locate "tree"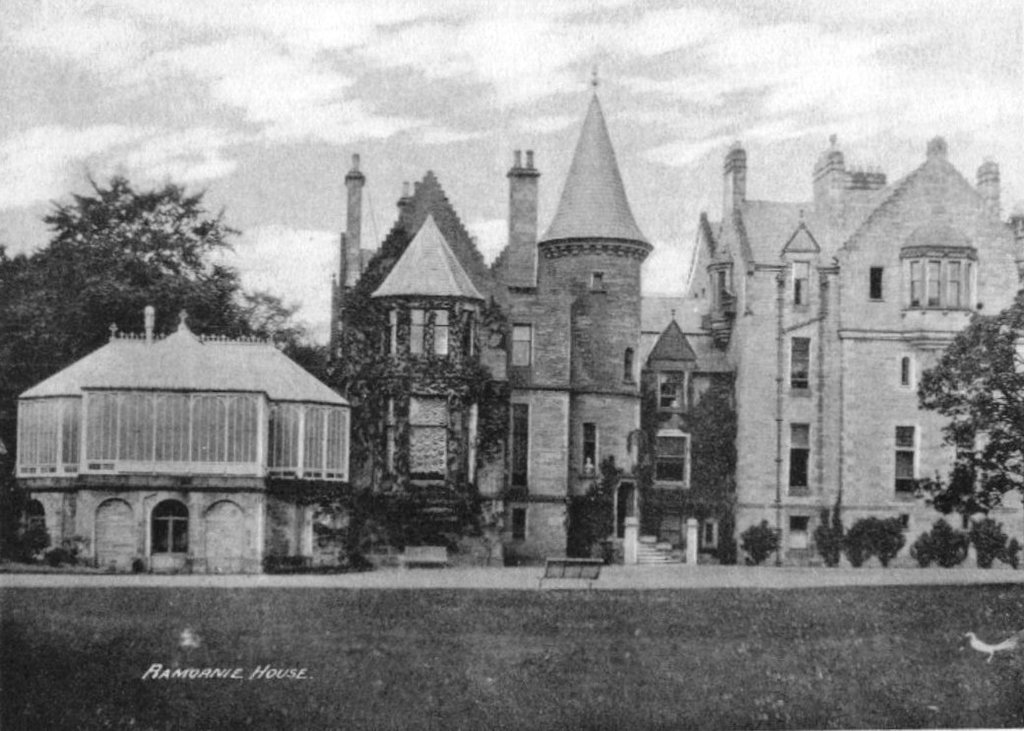
left=916, top=264, right=1016, bottom=576
